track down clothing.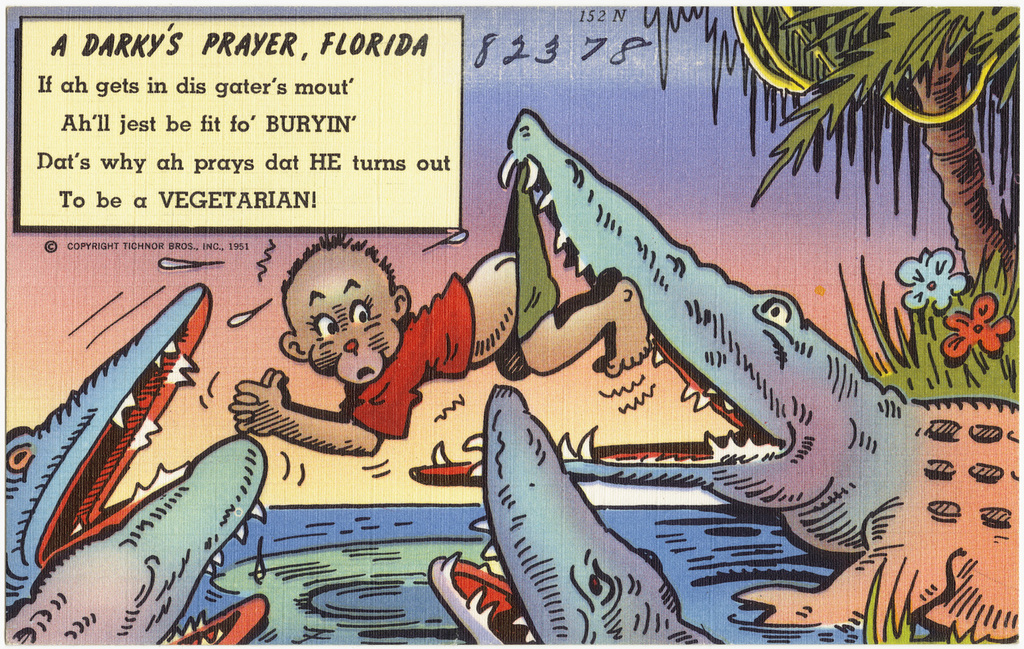
Tracked to {"left": 339, "top": 270, "right": 478, "bottom": 440}.
